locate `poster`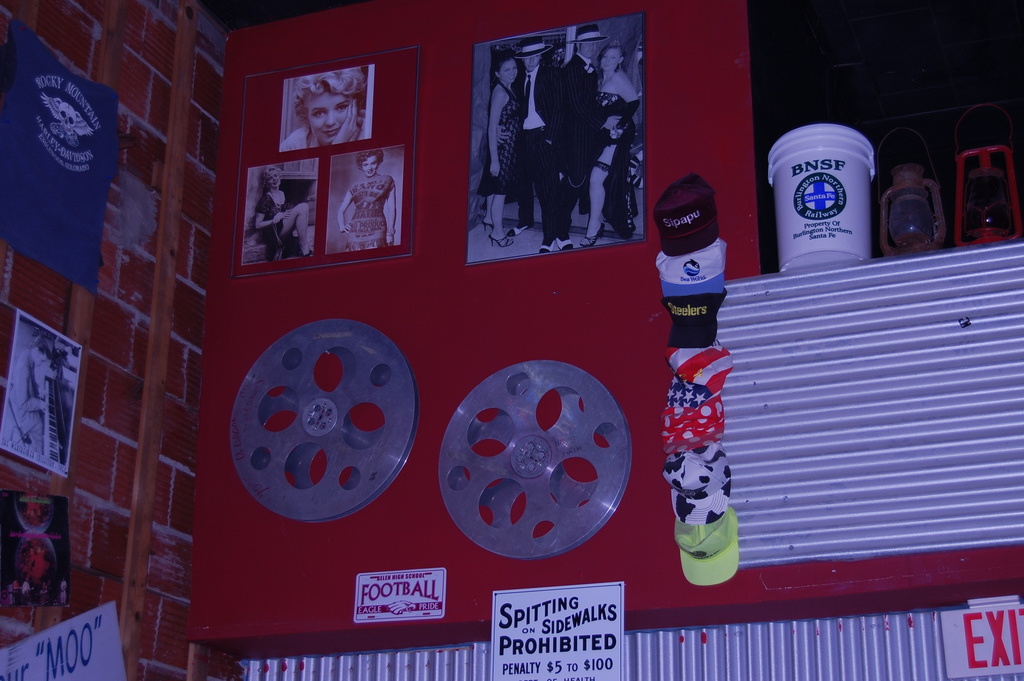
{"left": 0, "top": 602, "right": 130, "bottom": 680}
